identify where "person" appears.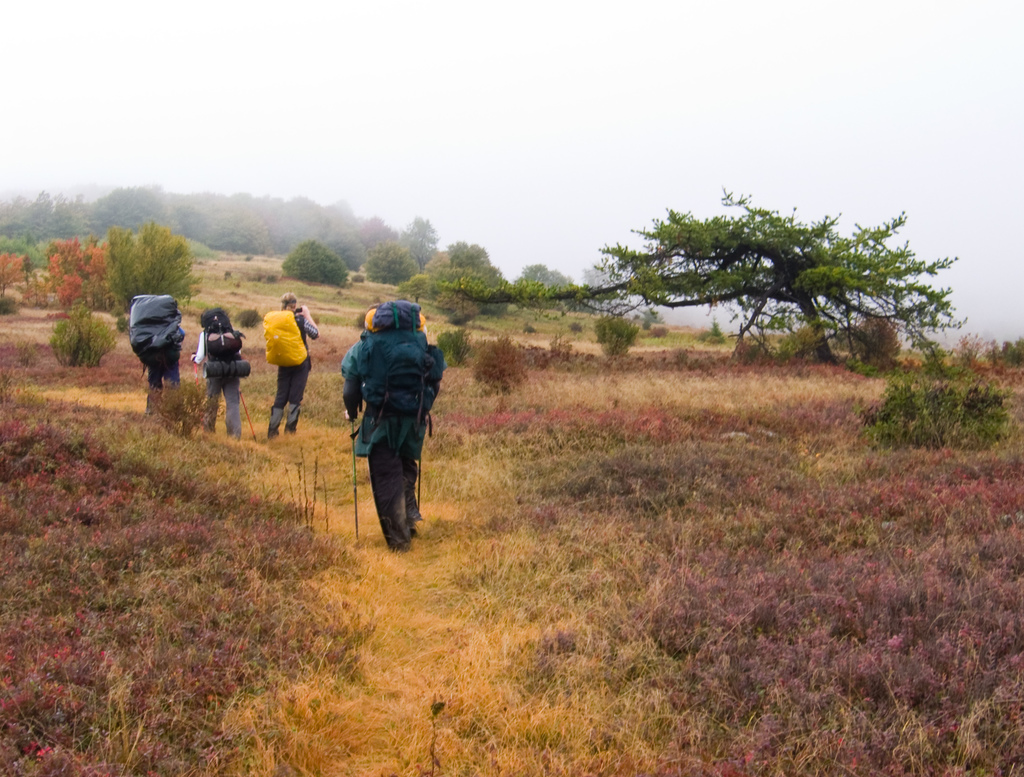
Appears at l=264, t=291, r=319, b=445.
